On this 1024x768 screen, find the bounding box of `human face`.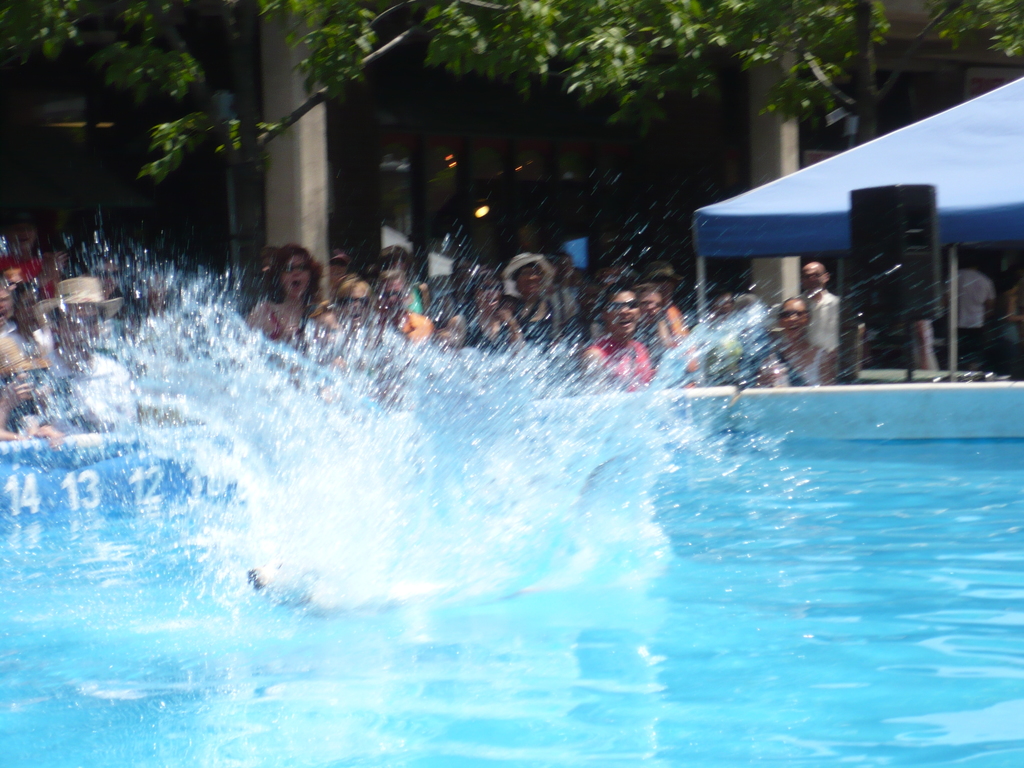
Bounding box: pyautogui.locateOnScreen(342, 288, 369, 323).
